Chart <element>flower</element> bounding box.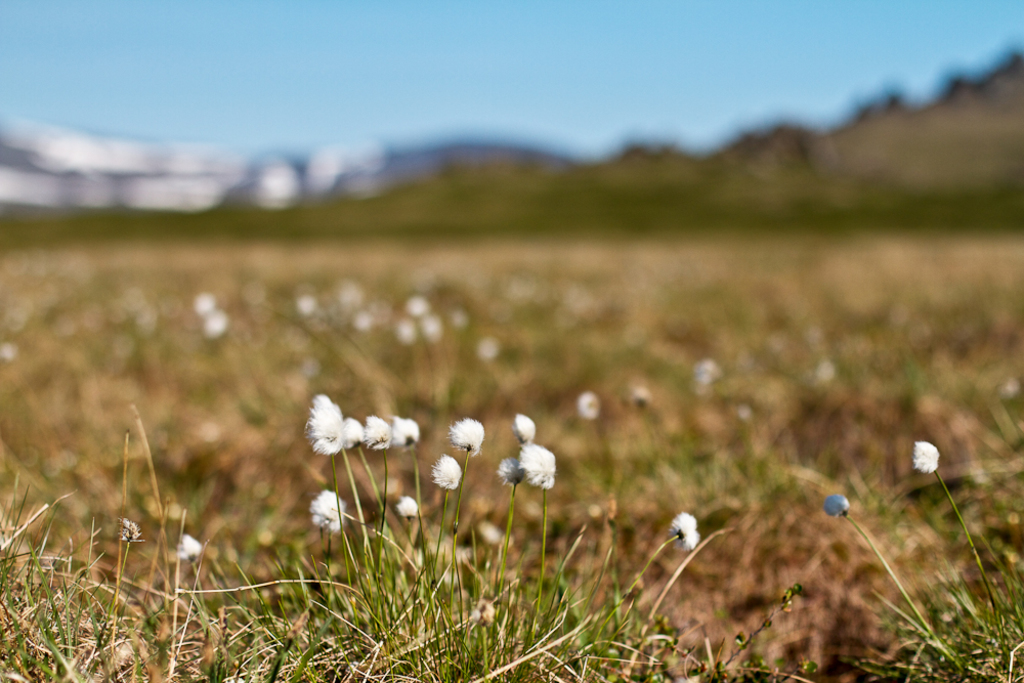
Charted: locate(515, 412, 531, 442).
